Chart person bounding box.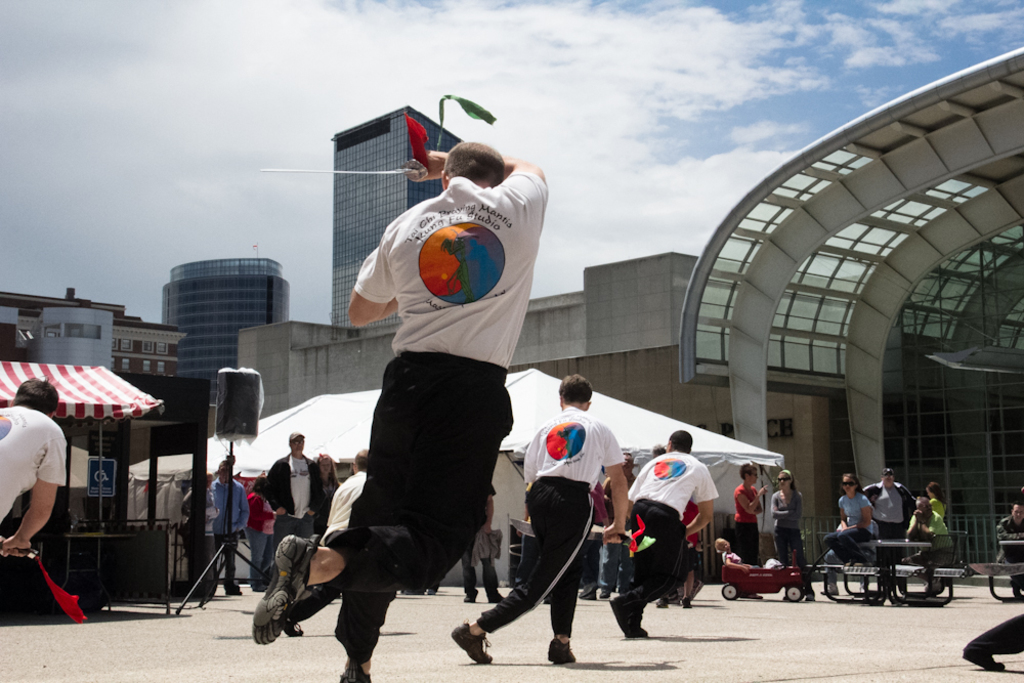
Charted: bbox=(253, 433, 325, 566).
